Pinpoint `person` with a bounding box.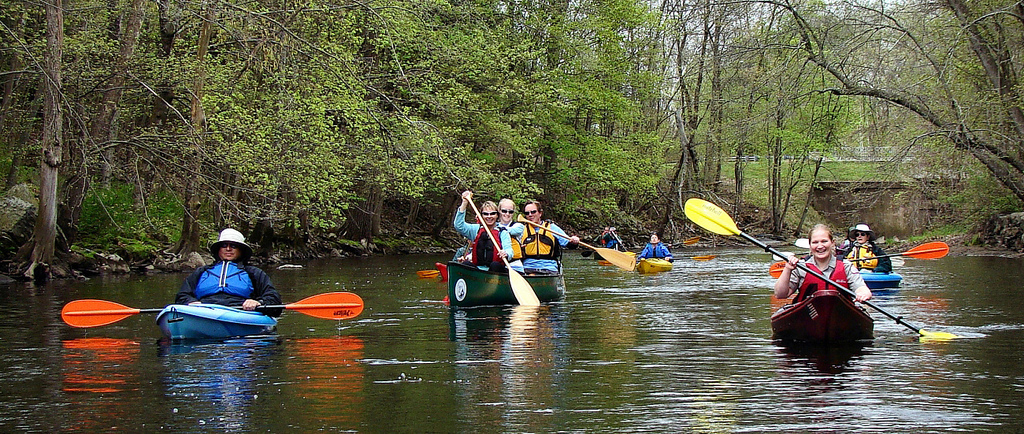
(593,226,625,254).
